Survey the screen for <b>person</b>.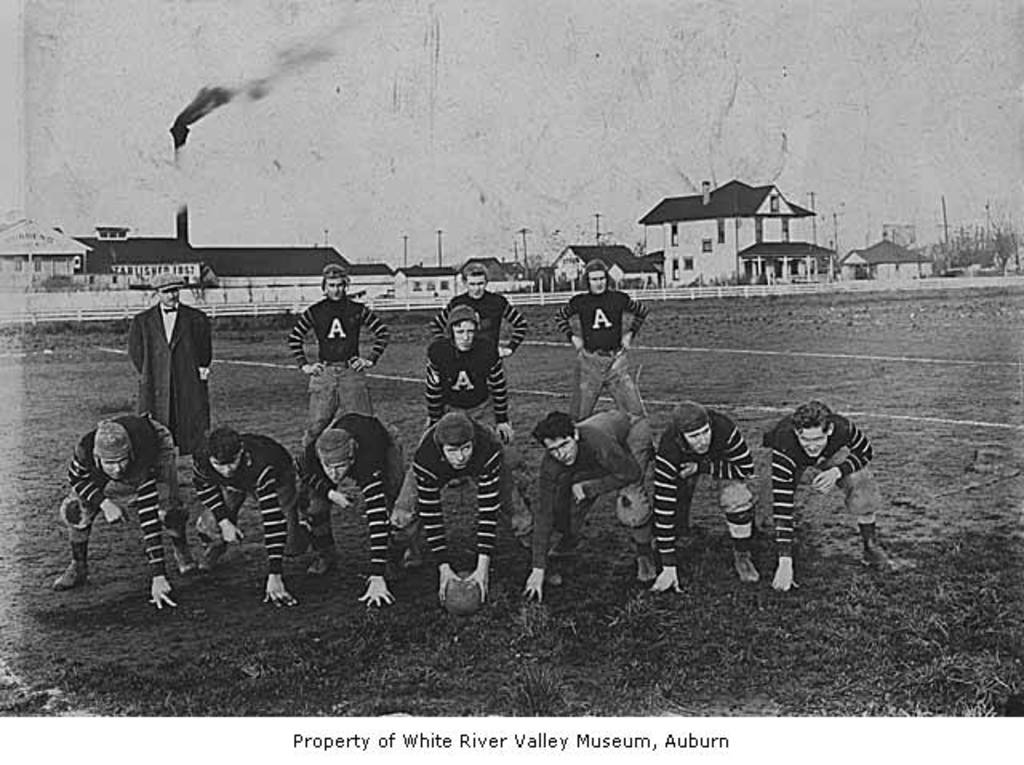
Survey found: rect(525, 408, 658, 594).
